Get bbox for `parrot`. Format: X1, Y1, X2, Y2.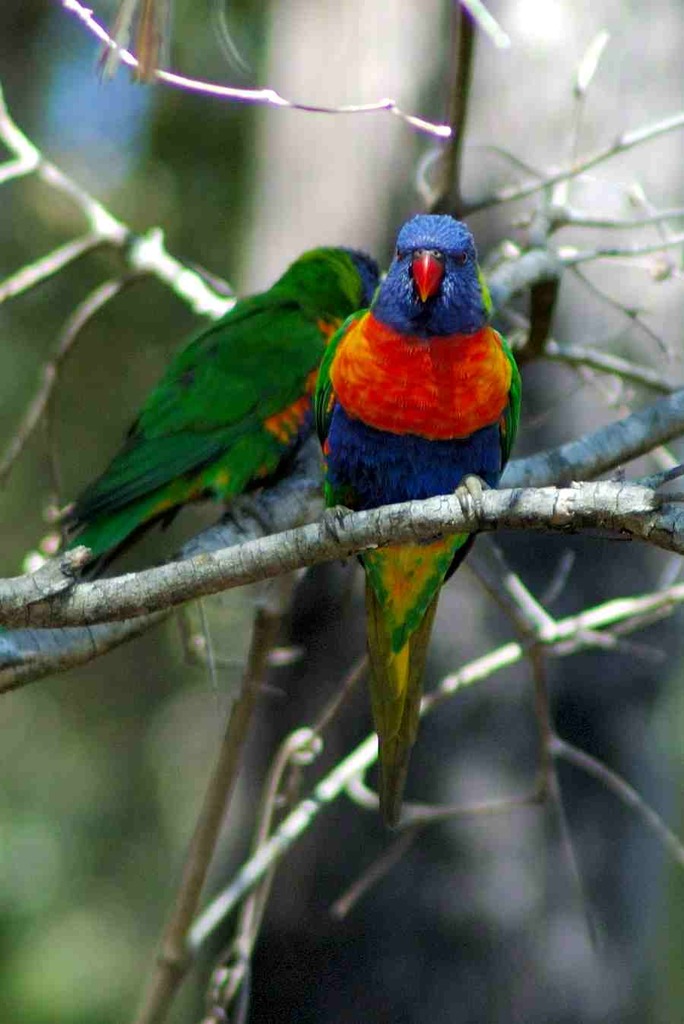
295, 215, 532, 837.
